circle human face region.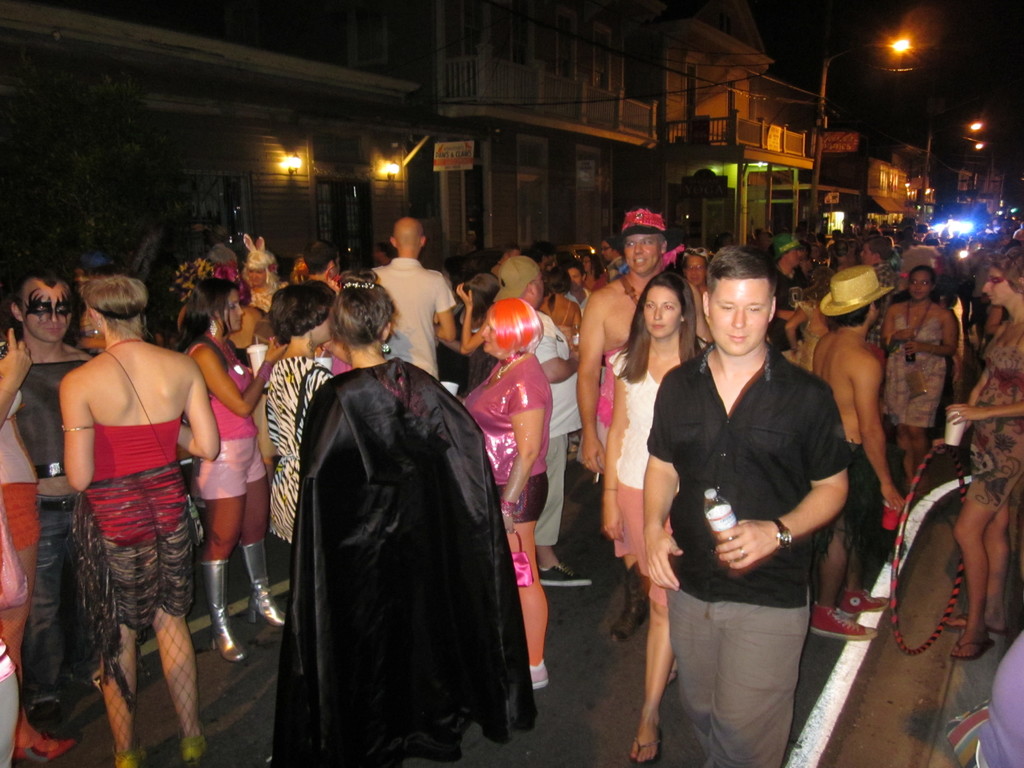
Region: pyautogui.locateOnScreen(481, 314, 500, 353).
